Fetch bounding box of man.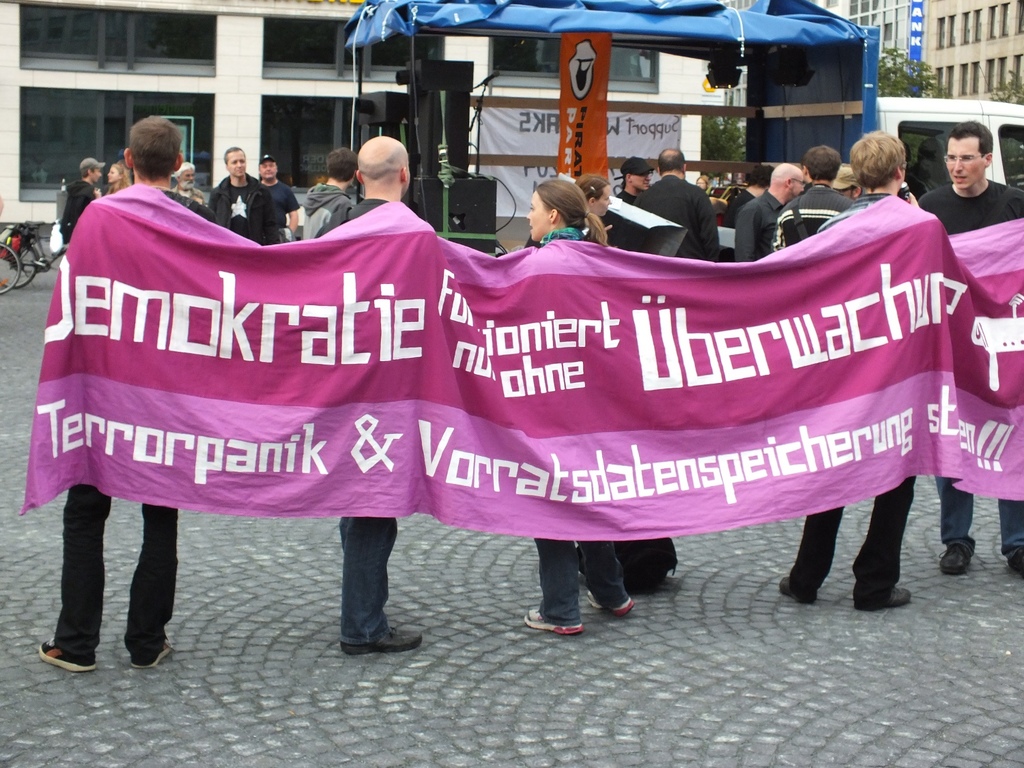
Bbox: [59,155,100,251].
